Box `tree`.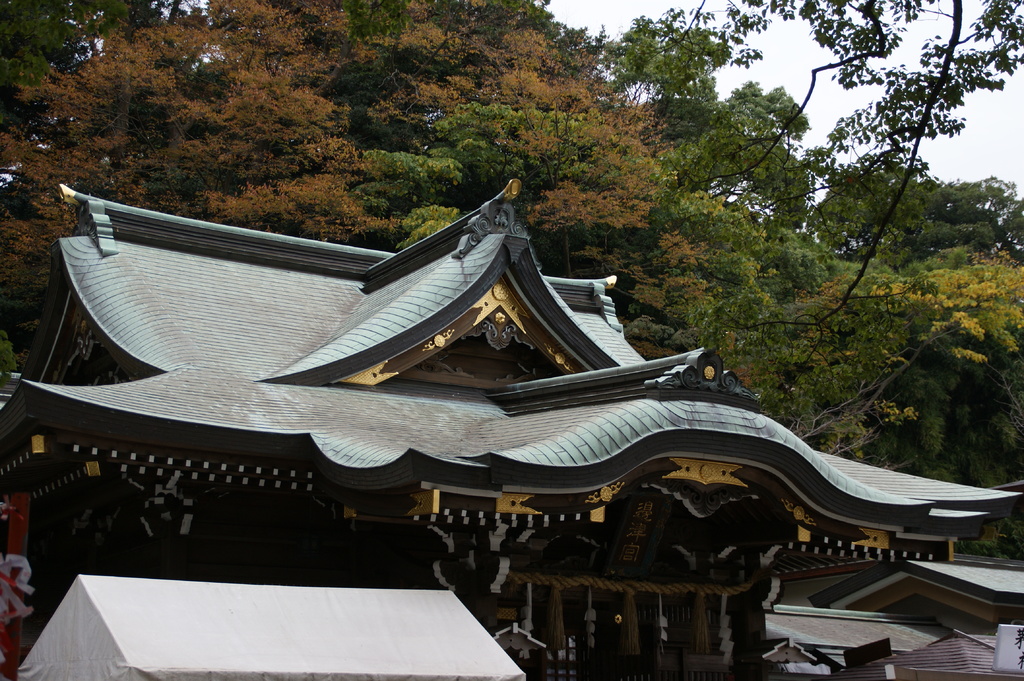
select_region(0, 0, 396, 326).
